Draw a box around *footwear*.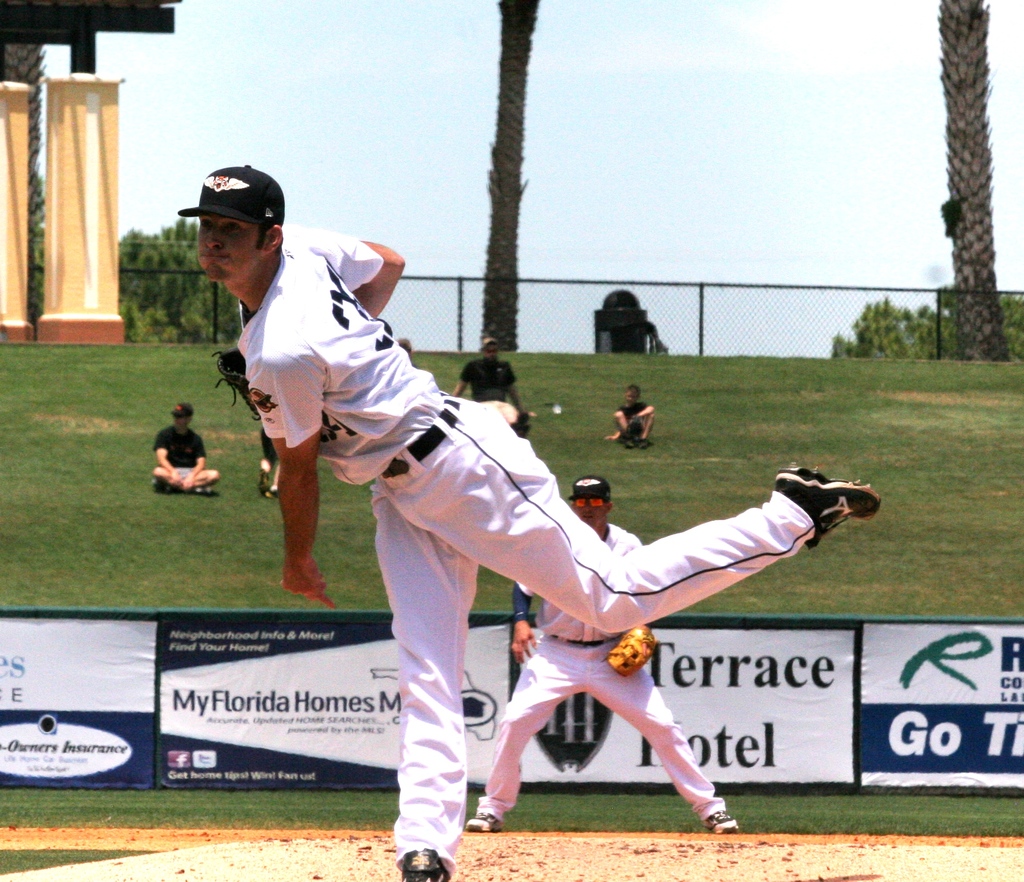
rect(465, 813, 504, 834).
